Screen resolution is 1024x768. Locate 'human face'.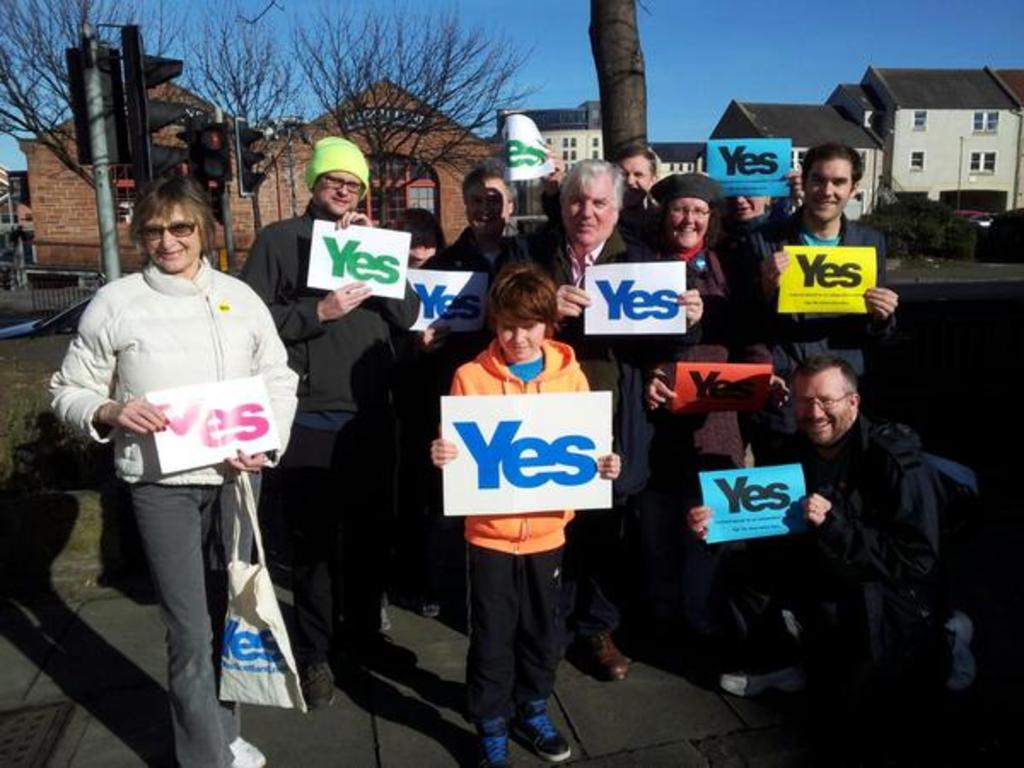
pyautogui.locateOnScreen(401, 222, 437, 261).
